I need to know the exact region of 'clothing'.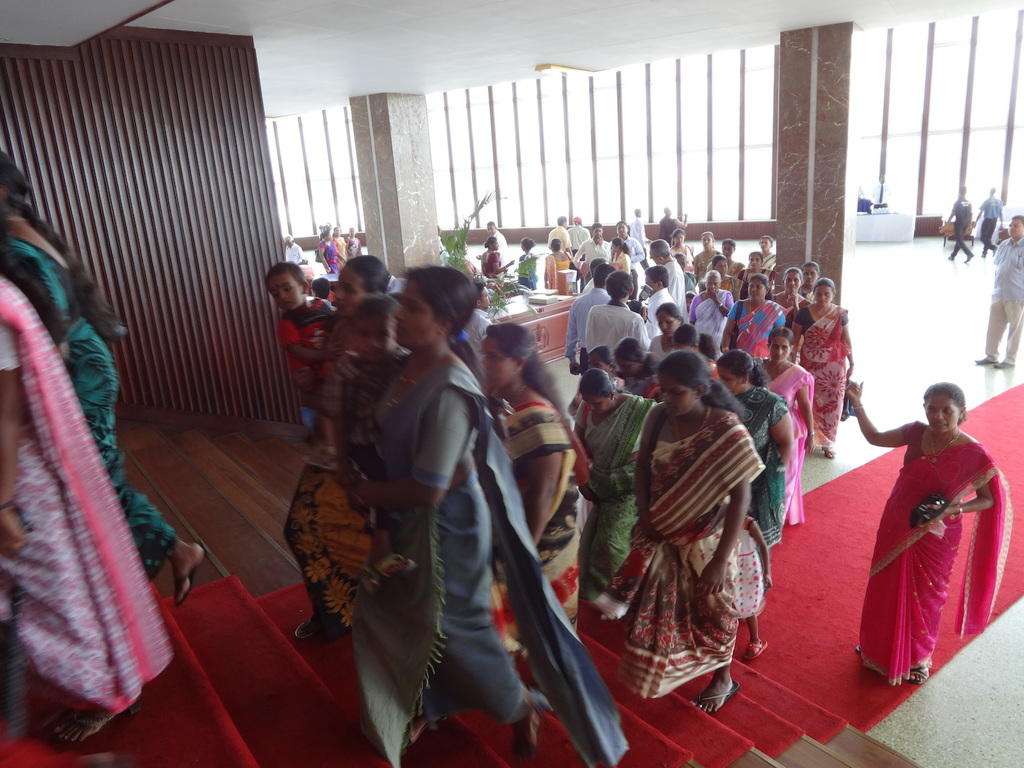
Region: [596, 408, 761, 699].
